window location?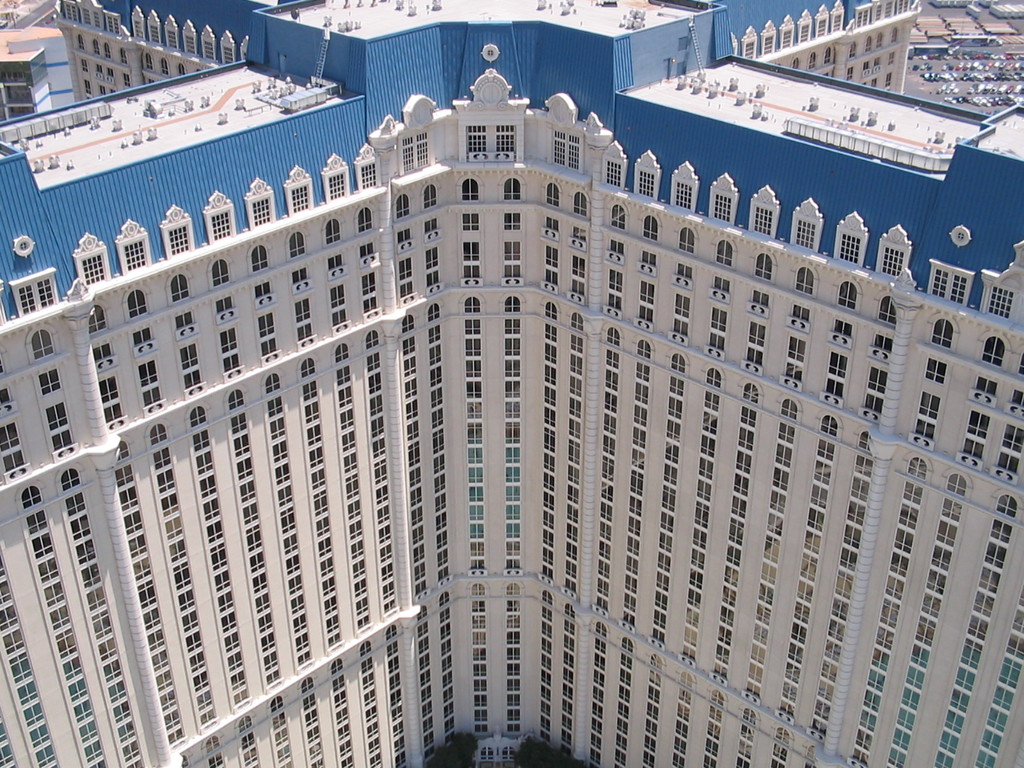
[0,739,18,767]
